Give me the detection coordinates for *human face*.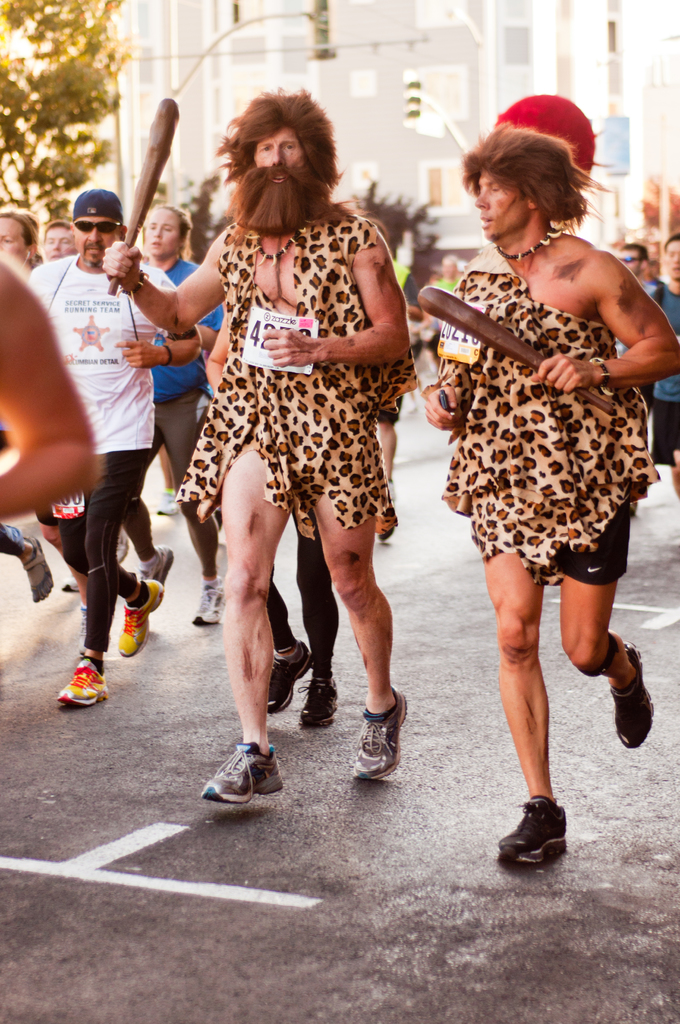
x1=76, y1=212, x2=117, y2=263.
